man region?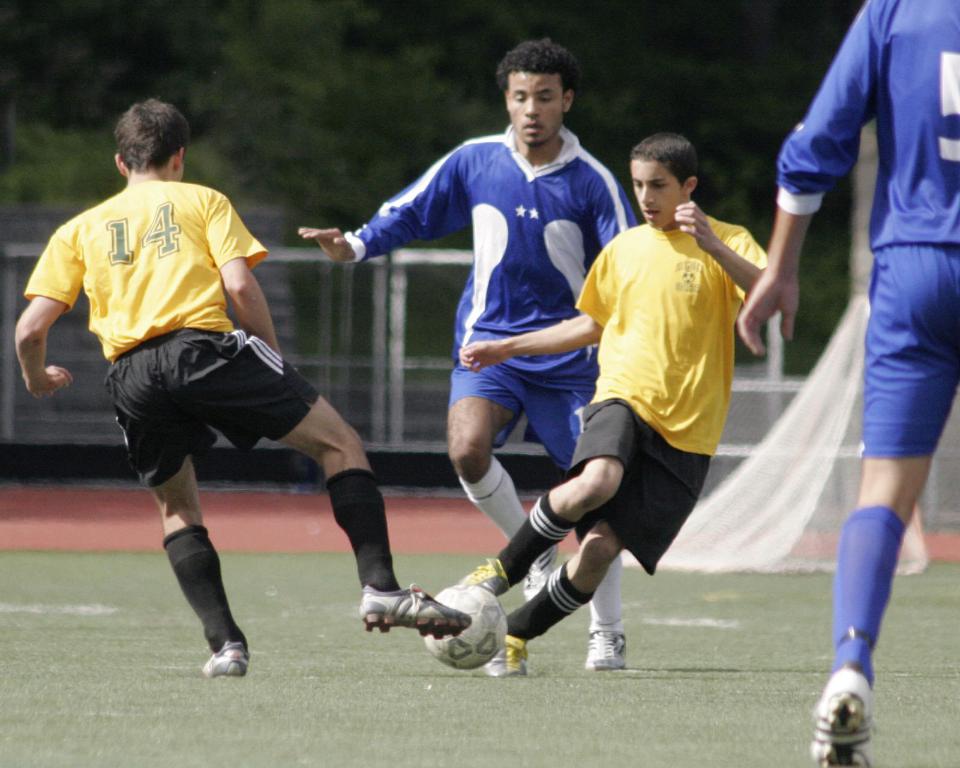
[x1=736, y1=0, x2=959, y2=767]
